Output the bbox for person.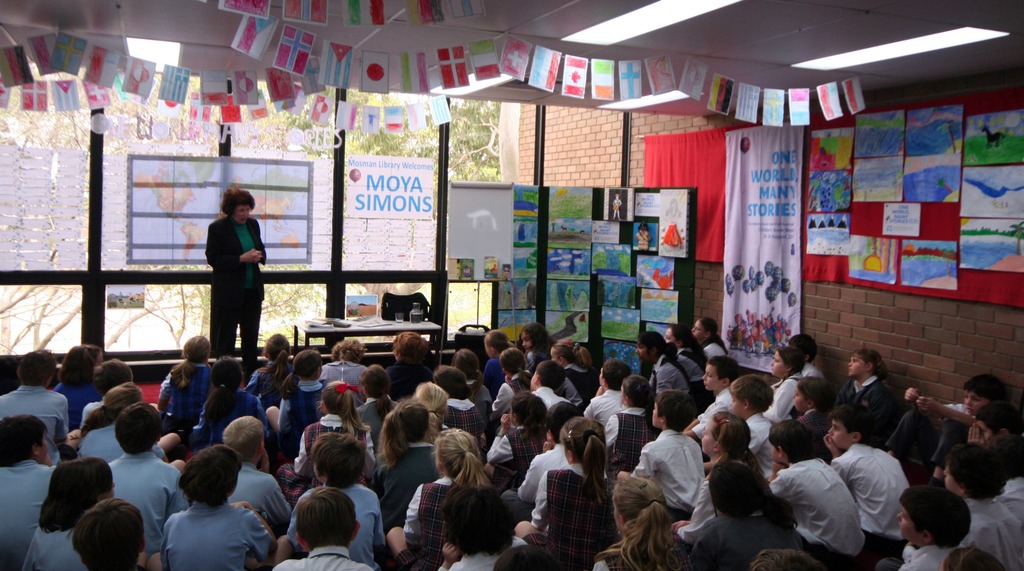
678, 353, 744, 446.
